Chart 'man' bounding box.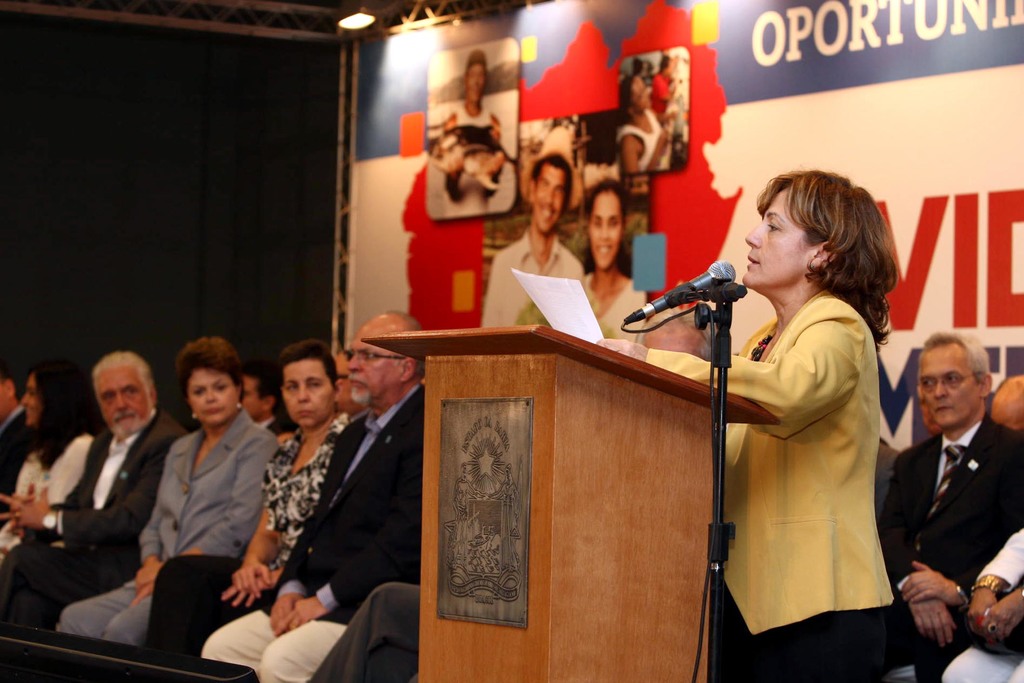
Charted: <bbox>481, 125, 586, 331</bbox>.
